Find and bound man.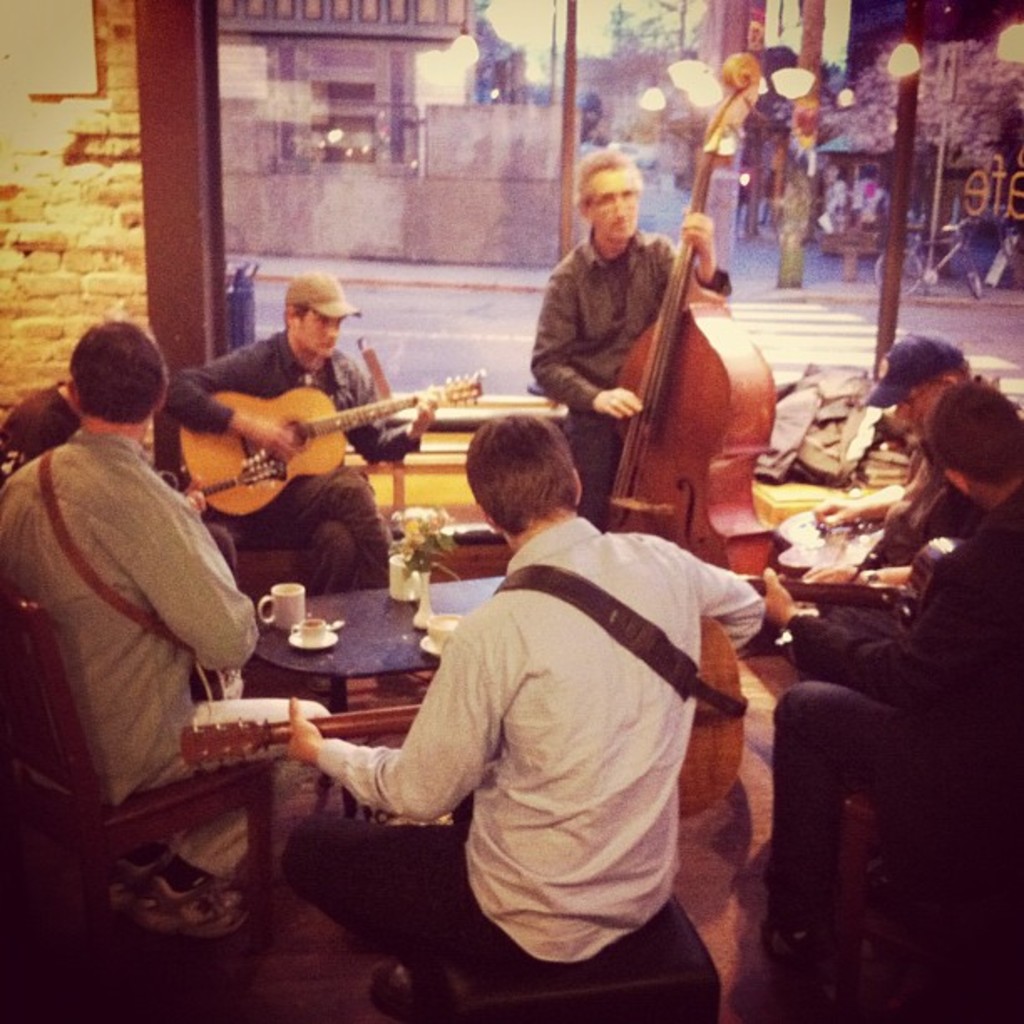
Bound: rect(753, 378, 1022, 970).
